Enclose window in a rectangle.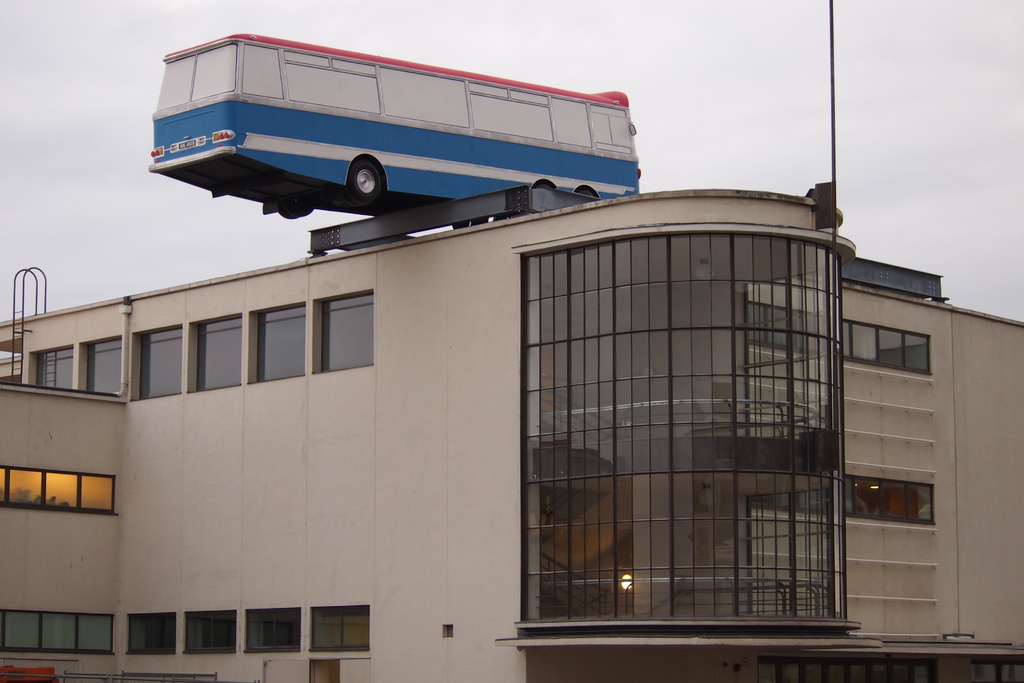
188:315:243:391.
